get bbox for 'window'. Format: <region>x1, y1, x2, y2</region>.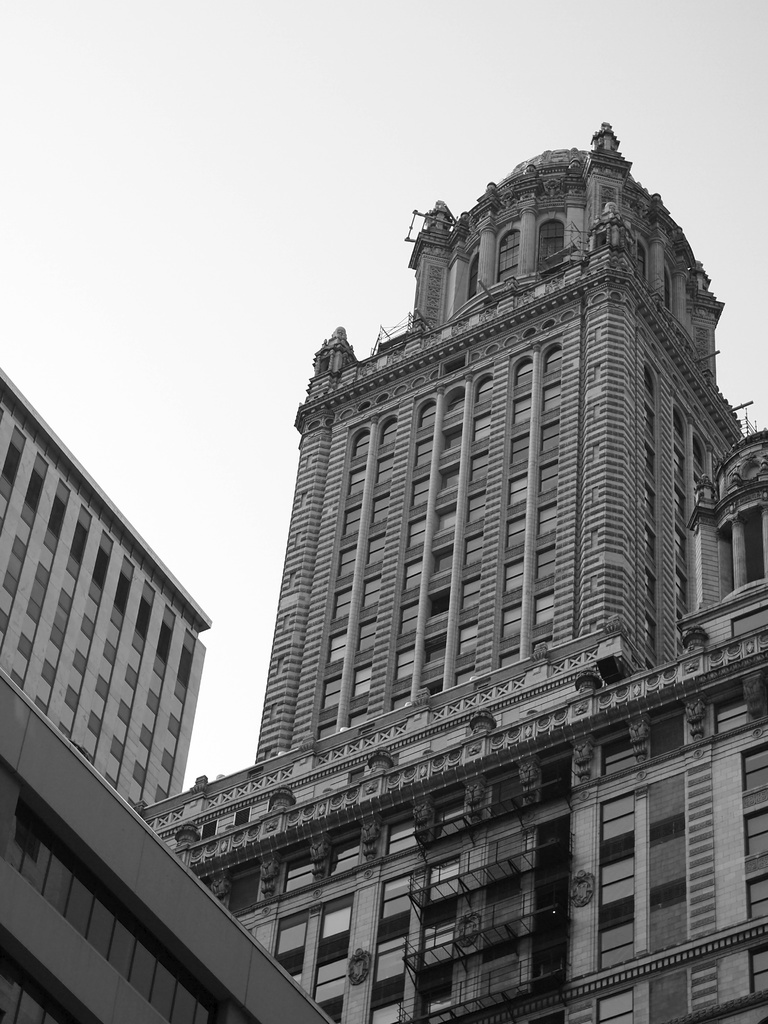
<region>376, 875, 412, 941</region>.
